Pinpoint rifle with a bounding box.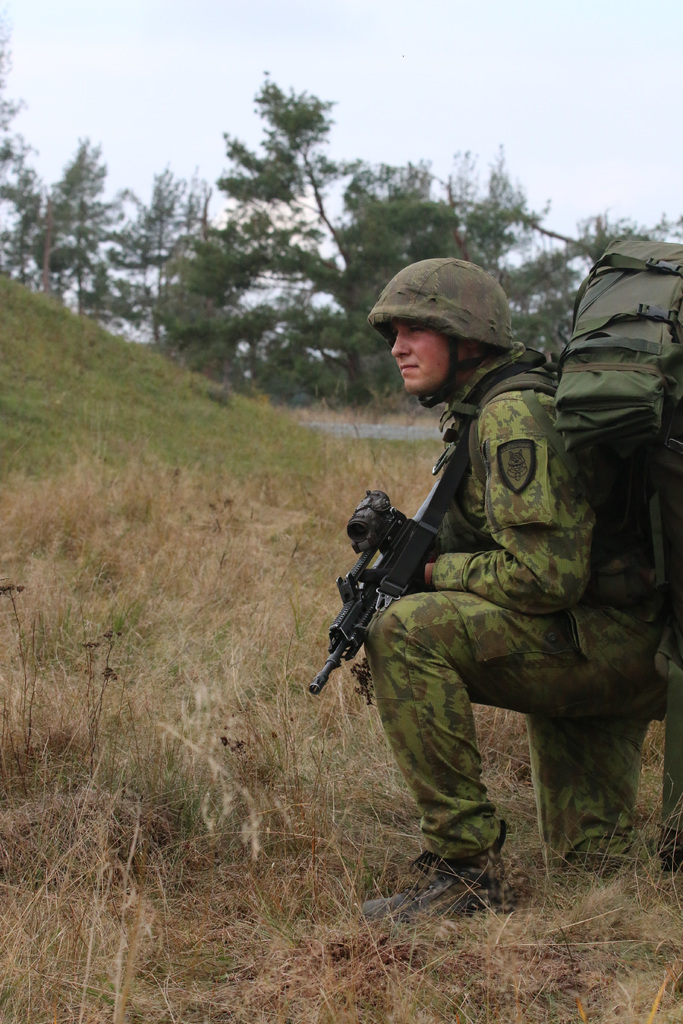
299 464 506 768.
